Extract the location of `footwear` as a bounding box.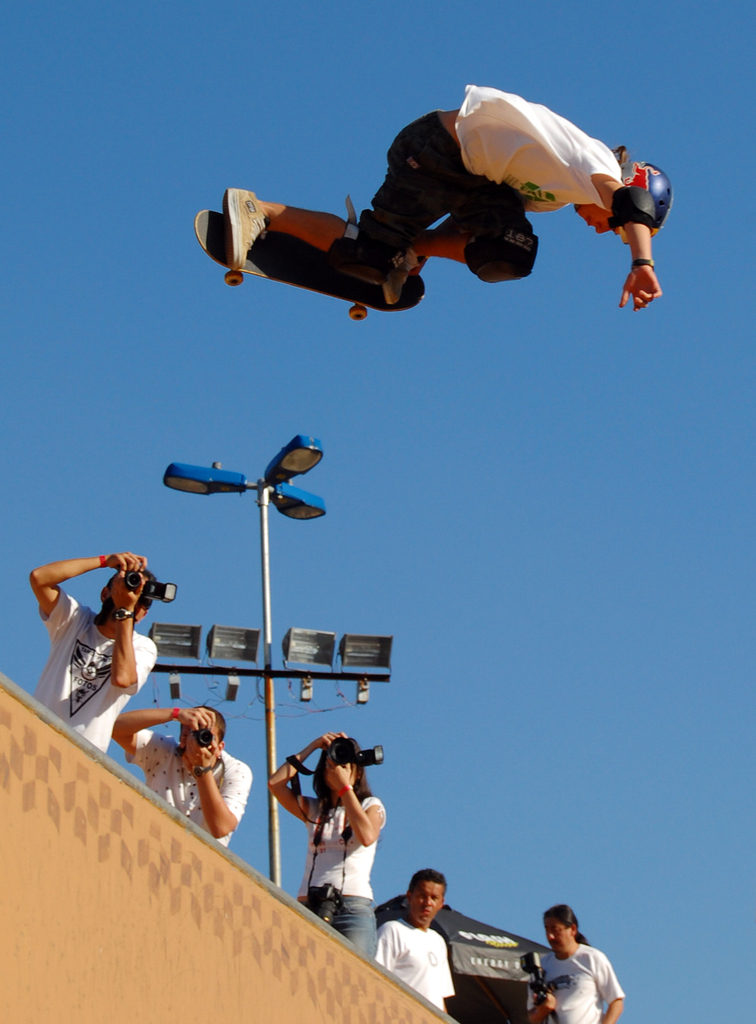
(381, 237, 424, 310).
